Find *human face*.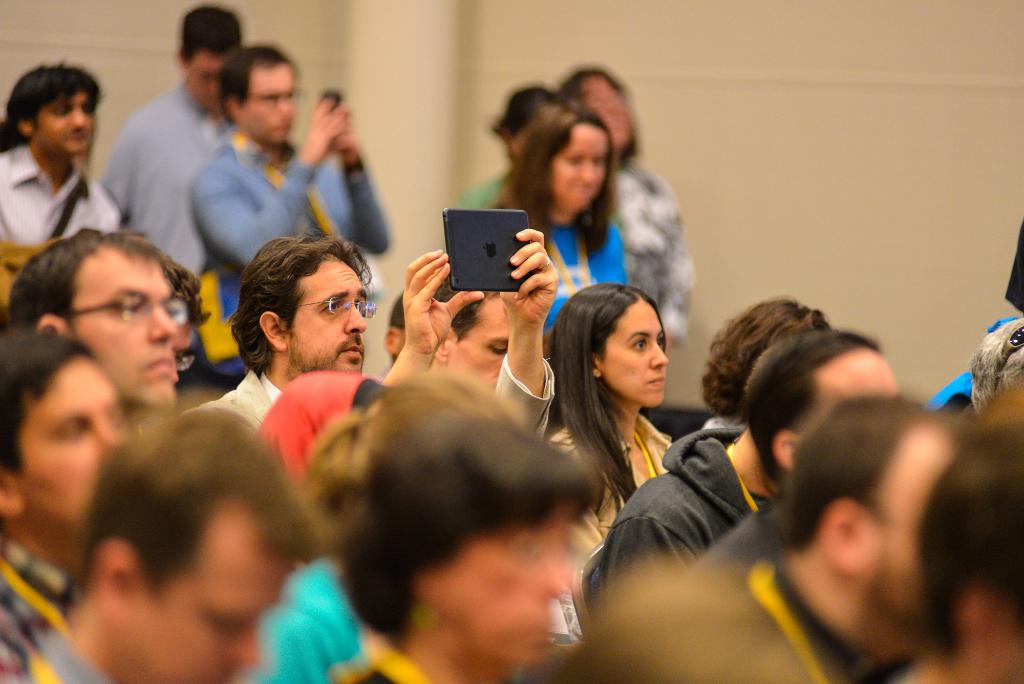
rect(121, 499, 294, 683).
